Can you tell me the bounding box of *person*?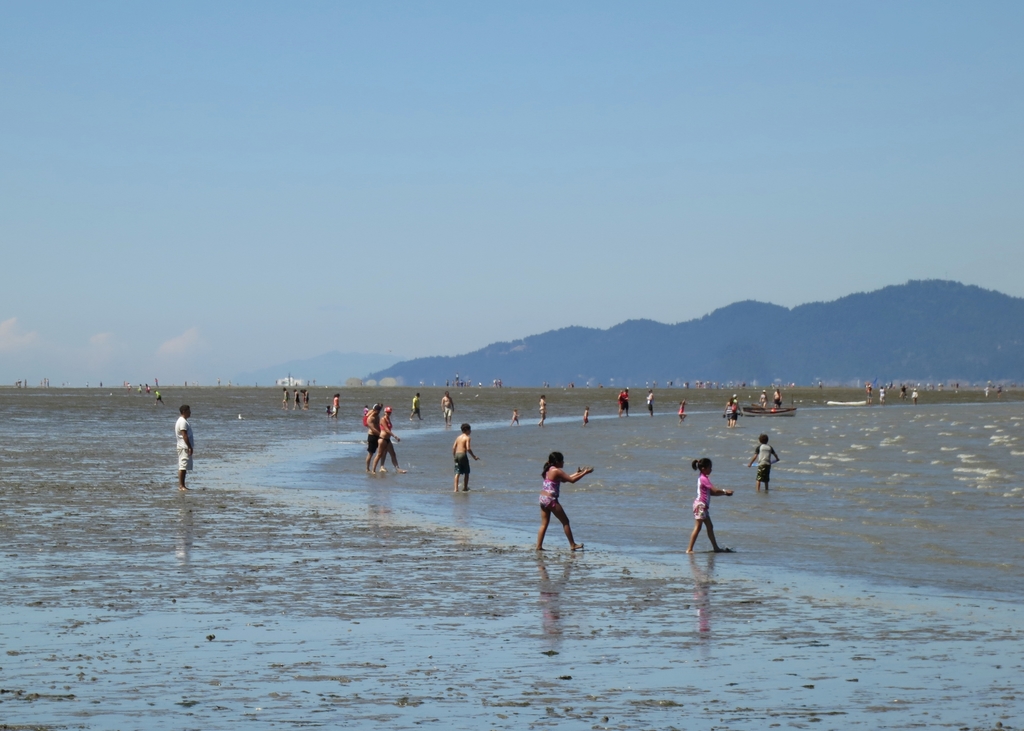
(left=282, top=381, right=289, bottom=414).
